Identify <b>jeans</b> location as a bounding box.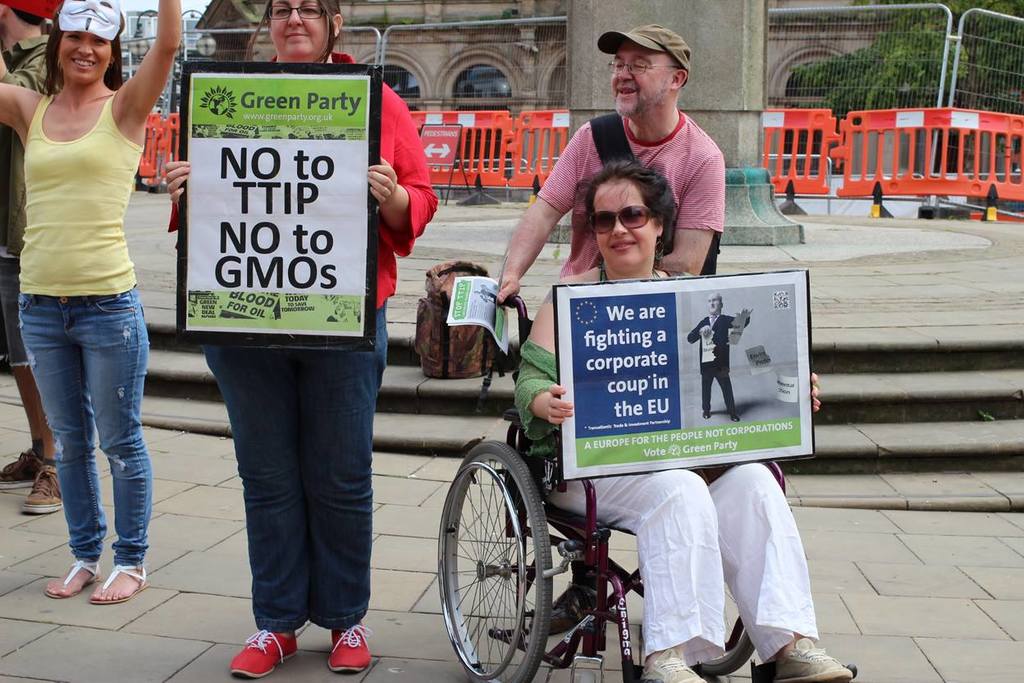
354:313:385:441.
